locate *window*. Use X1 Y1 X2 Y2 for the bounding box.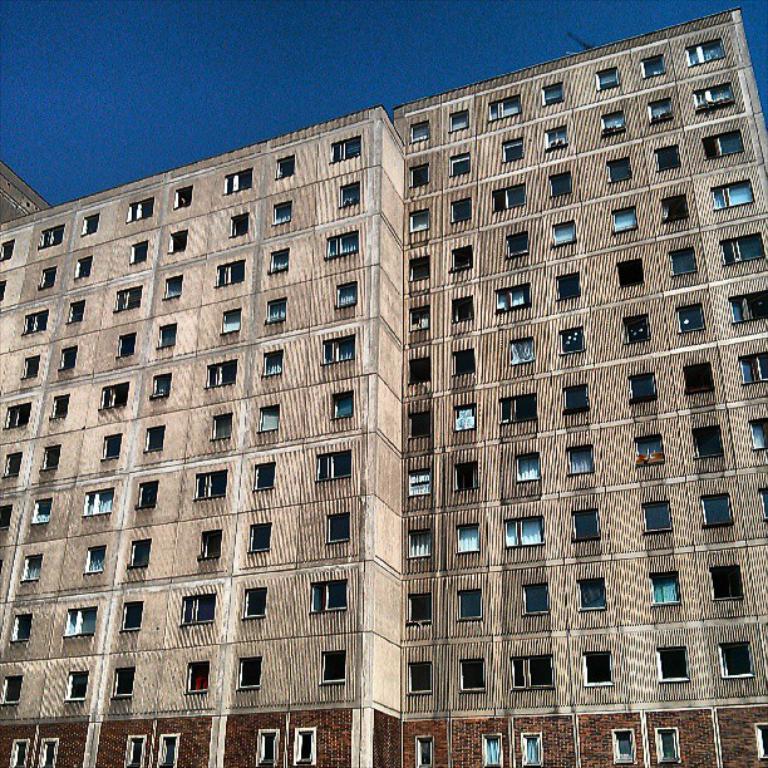
200 527 221 563.
